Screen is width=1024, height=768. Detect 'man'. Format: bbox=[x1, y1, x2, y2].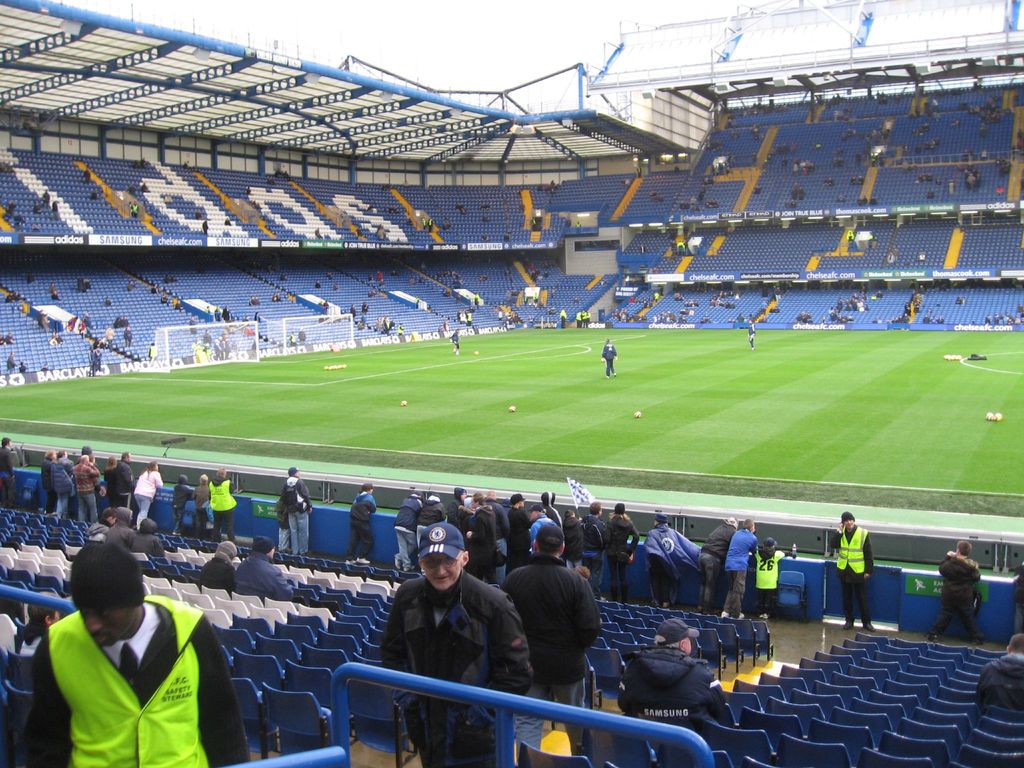
bbox=[925, 532, 988, 643].
